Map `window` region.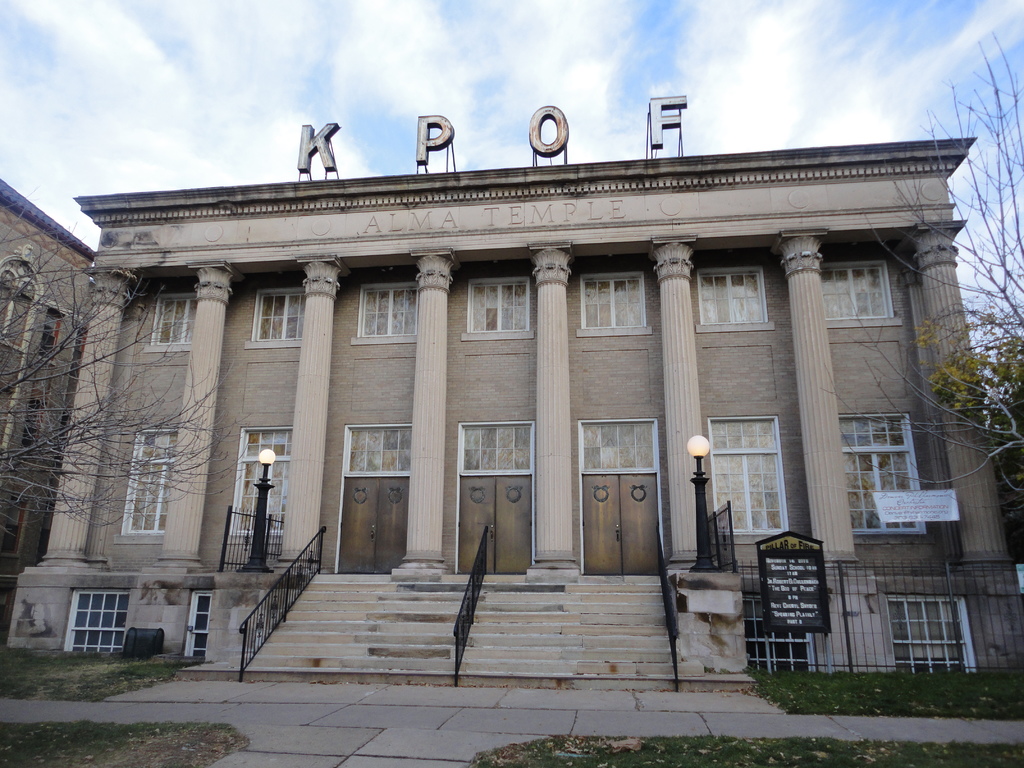
Mapped to region(38, 307, 69, 362).
